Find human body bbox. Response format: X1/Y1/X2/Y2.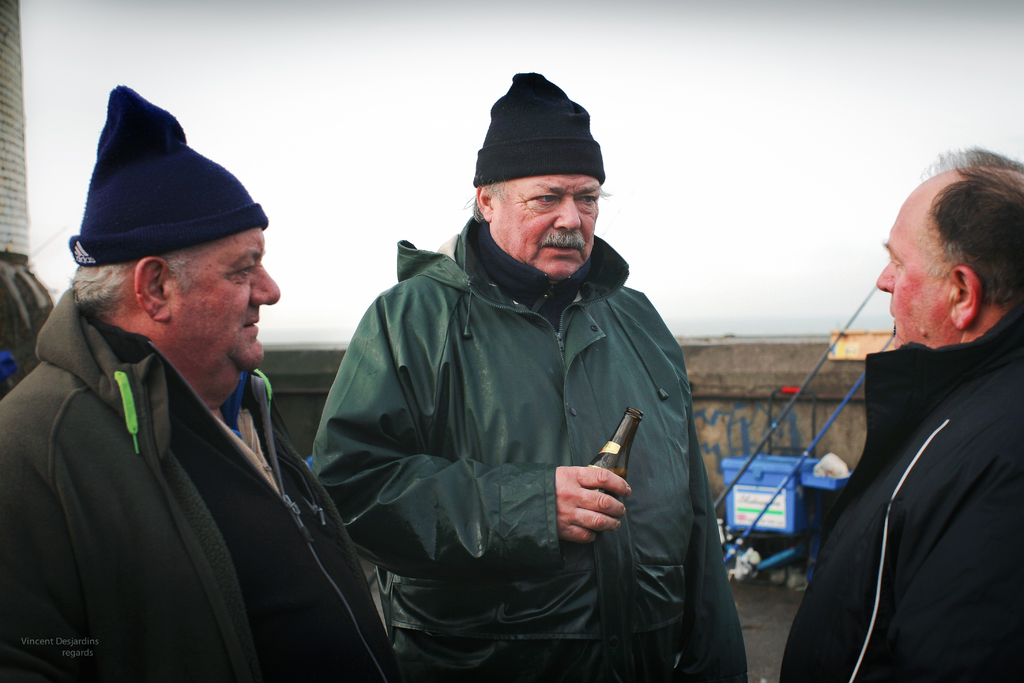
271/79/720/682.
